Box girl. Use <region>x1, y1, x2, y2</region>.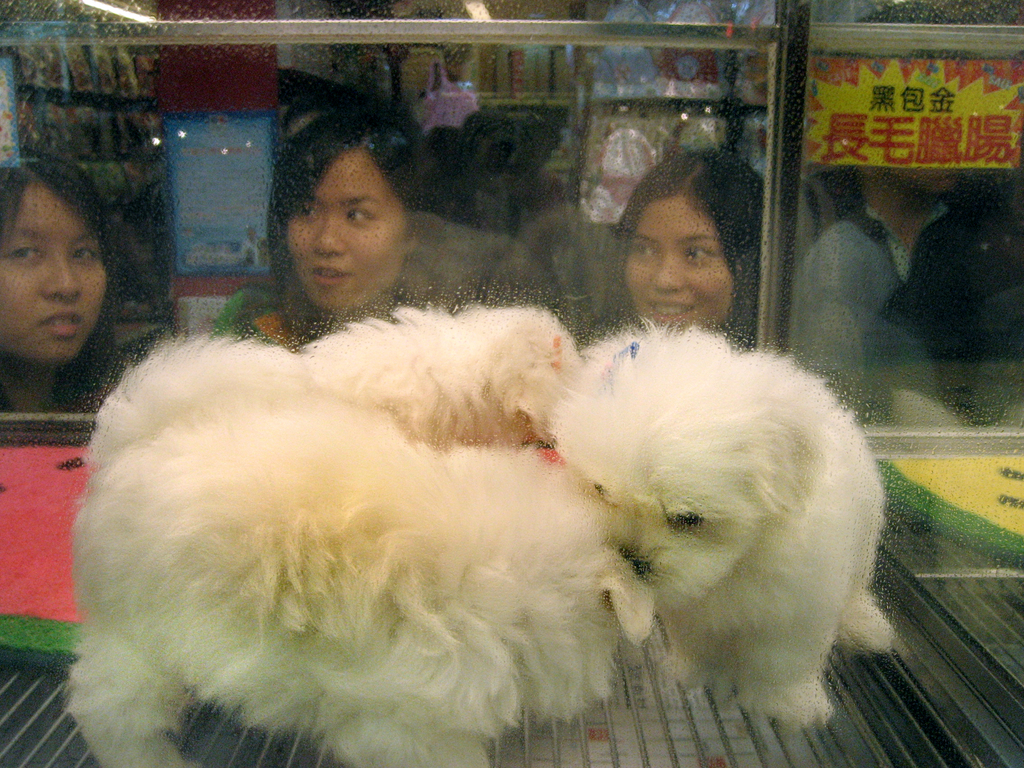
<region>245, 96, 465, 352</region>.
